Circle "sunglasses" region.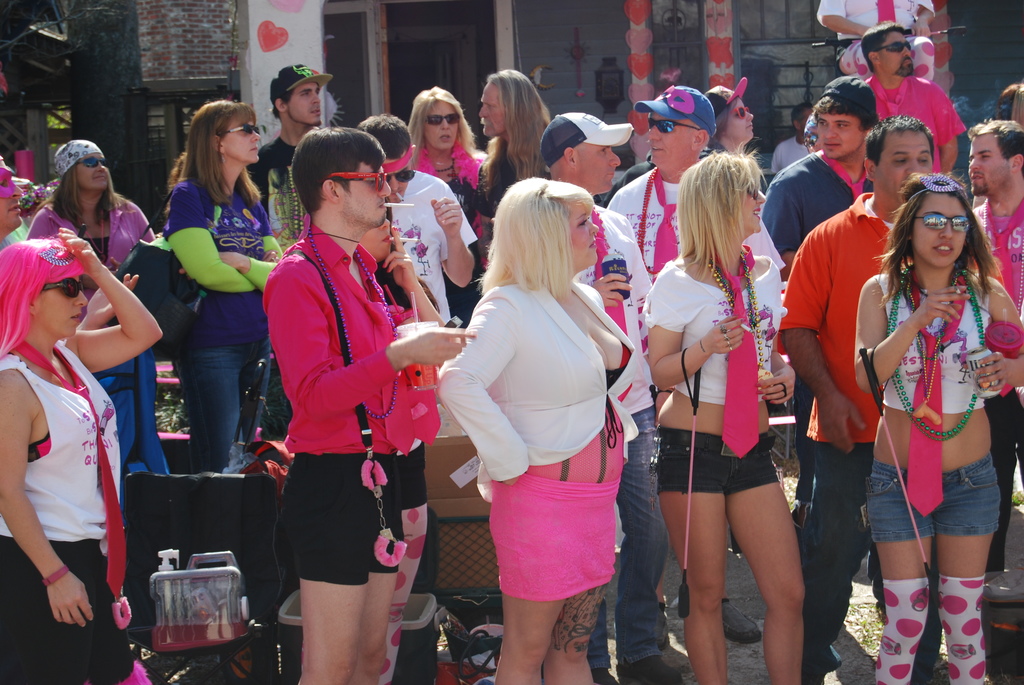
Region: 916, 212, 970, 230.
